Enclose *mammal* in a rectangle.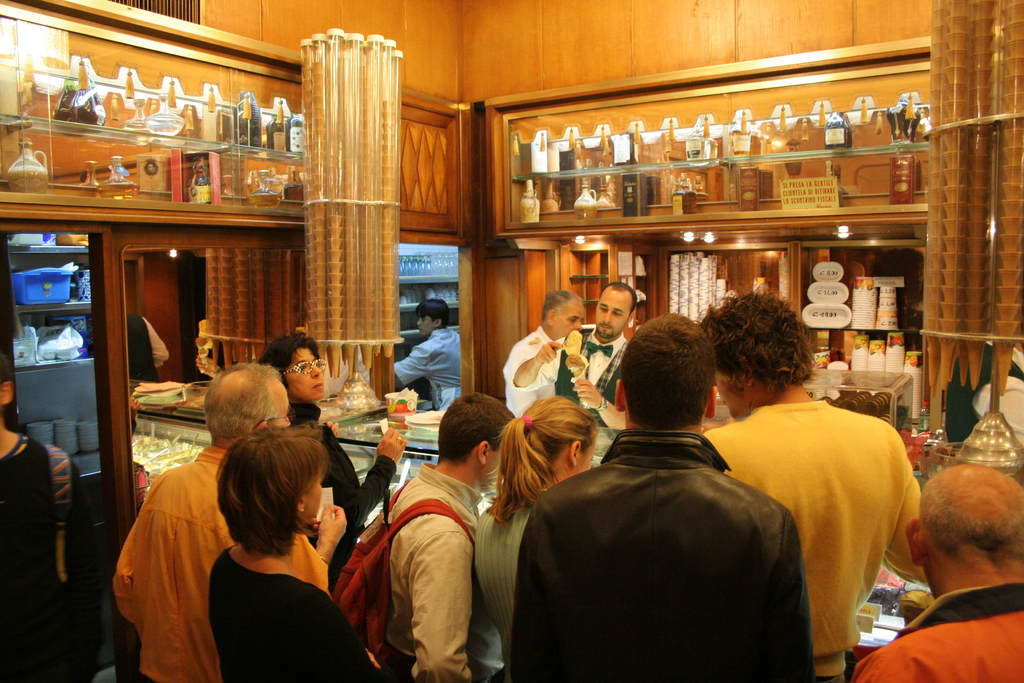
l=499, t=288, r=585, b=412.
